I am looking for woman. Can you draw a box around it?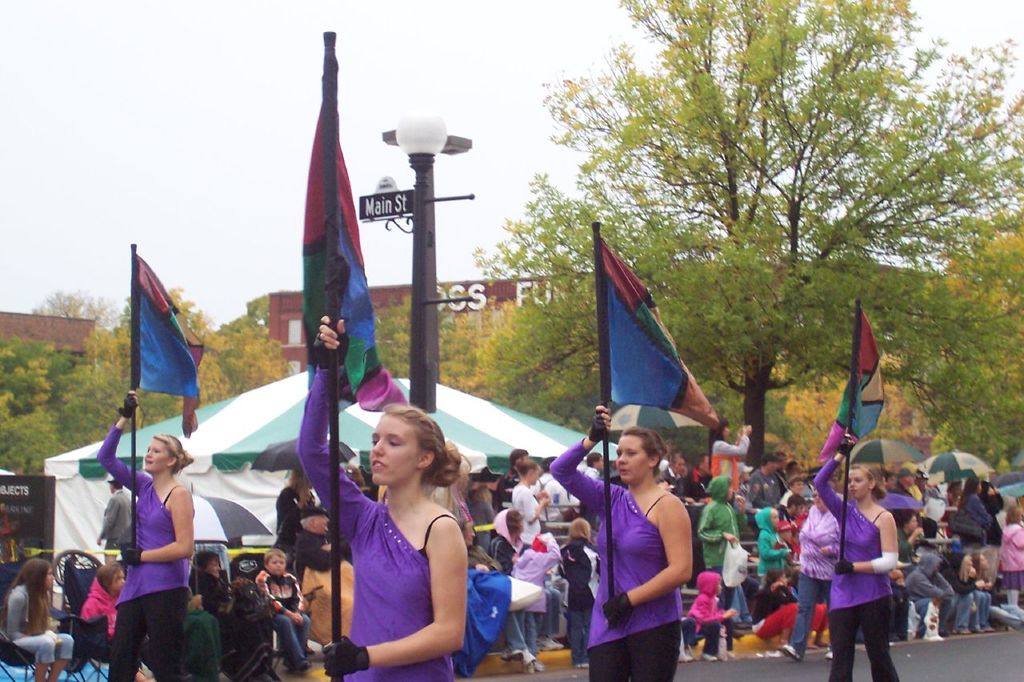
Sure, the bounding box is x1=938, y1=553, x2=970, y2=634.
